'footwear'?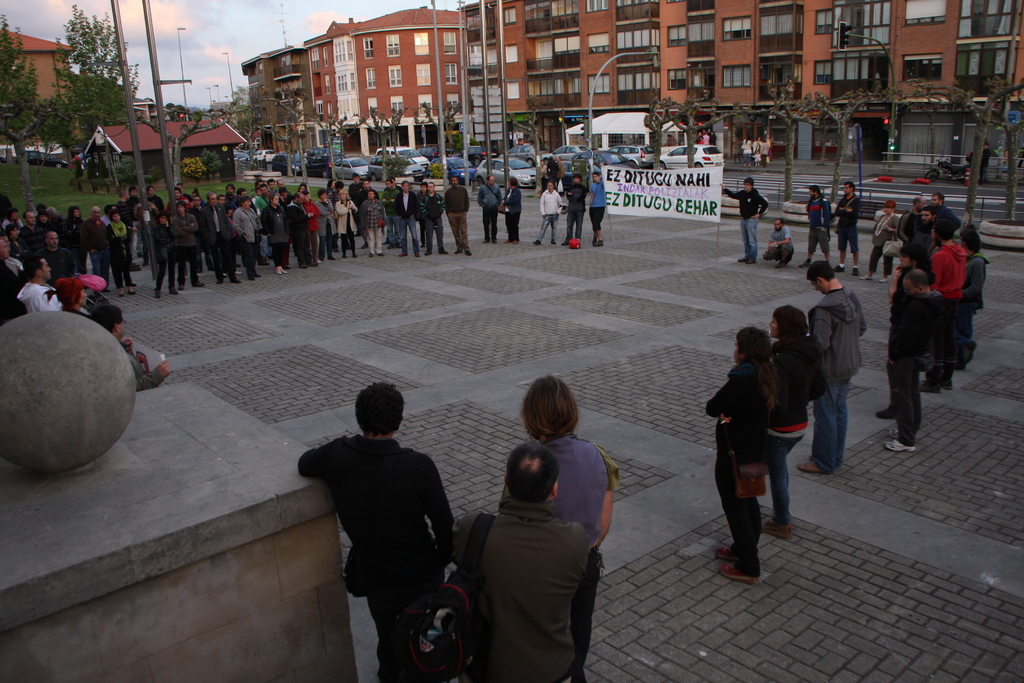
box=[763, 518, 790, 539]
